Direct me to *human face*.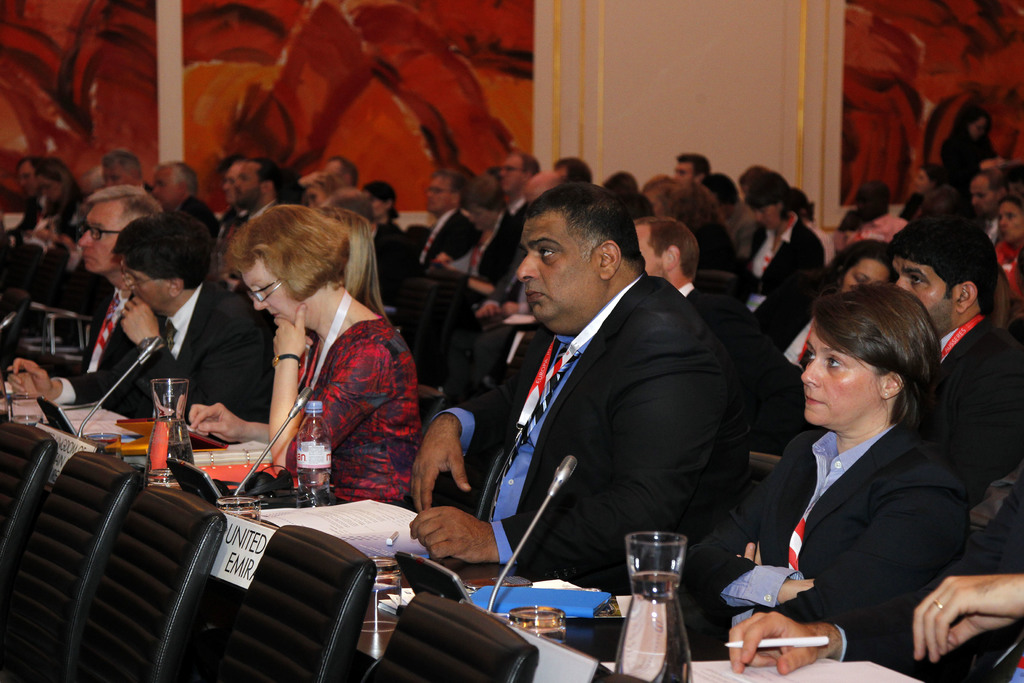
Direction: l=971, t=178, r=997, b=212.
